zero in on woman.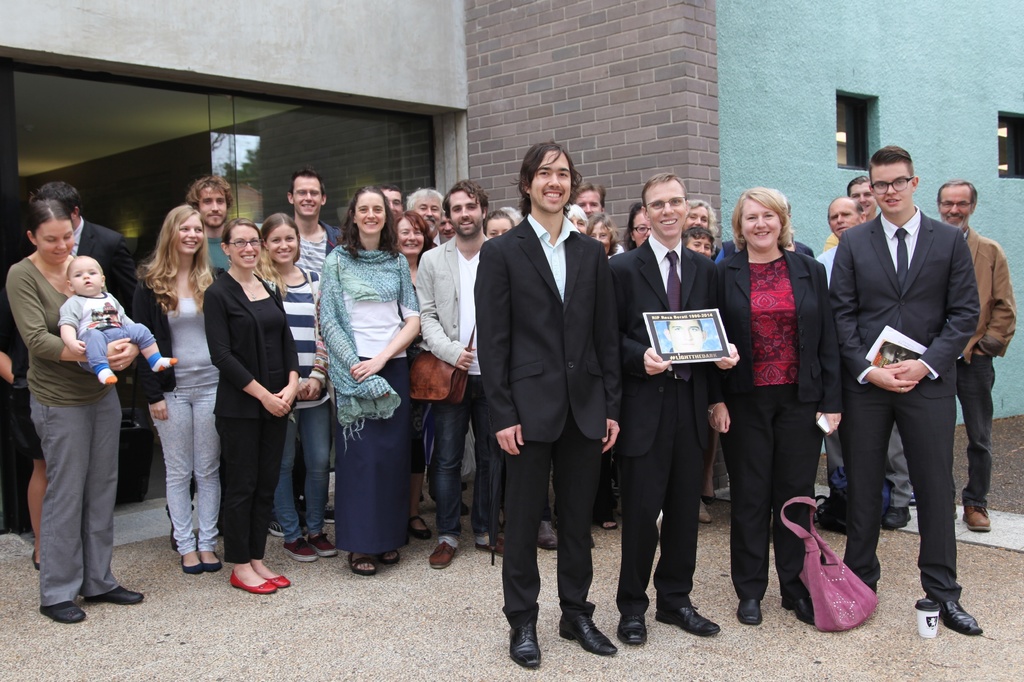
Zeroed in: 250:209:341:565.
